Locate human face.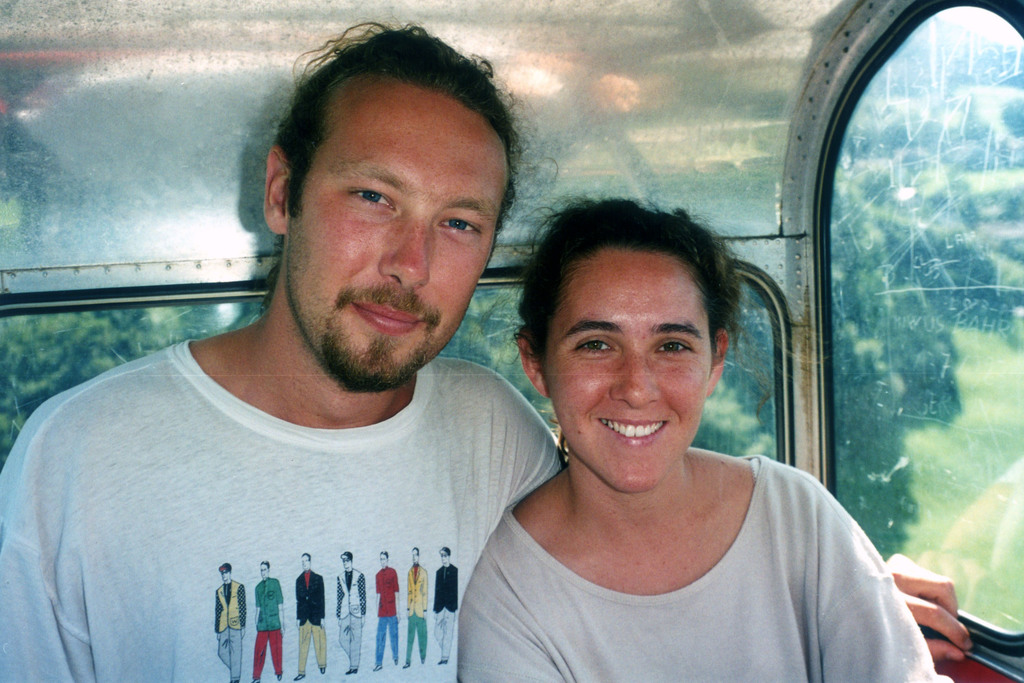
Bounding box: bbox=[287, 67, 508, 391].
